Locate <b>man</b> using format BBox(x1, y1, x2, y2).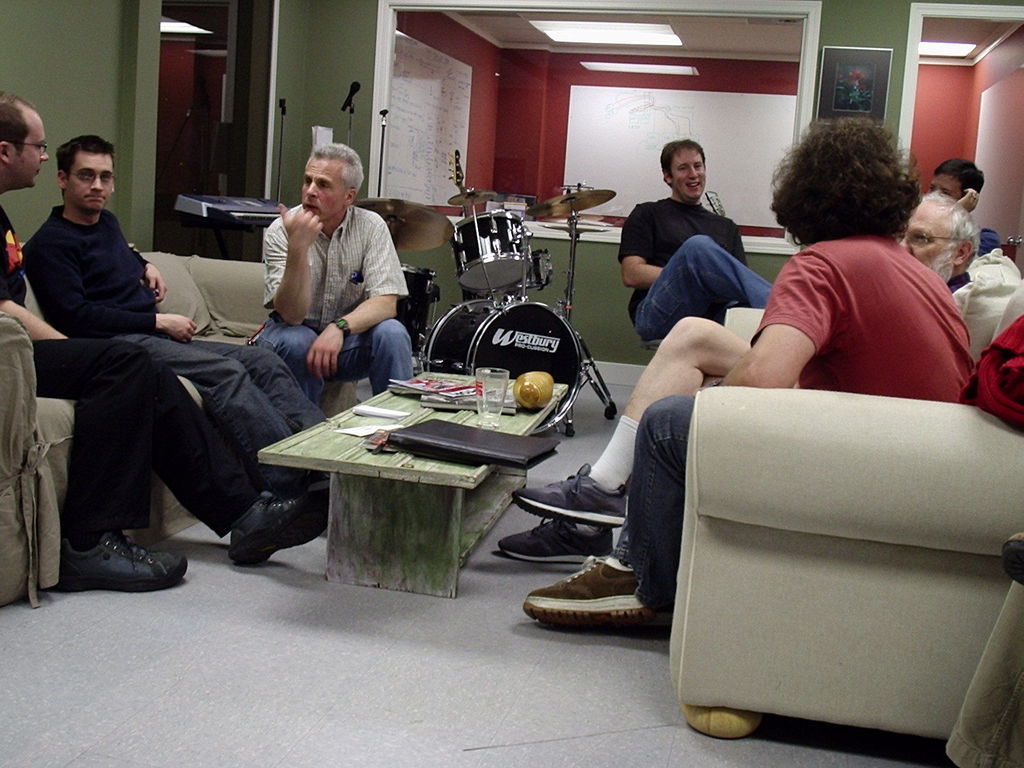
BBox(613, 136, 791, 328).
